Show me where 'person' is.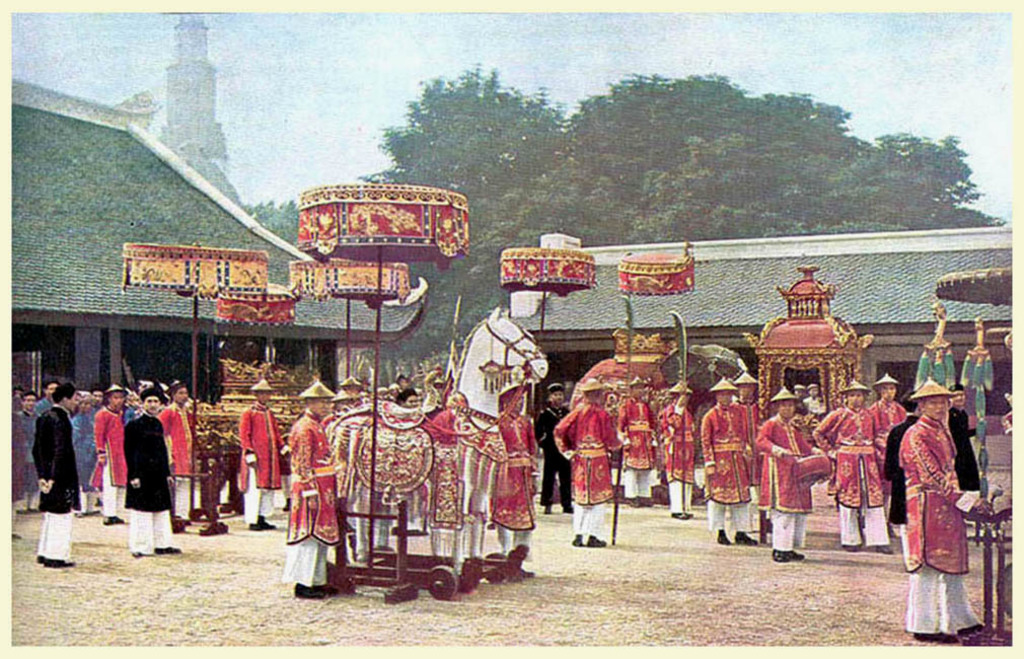
'person' is at select_region(897, 380, 996, 638).
